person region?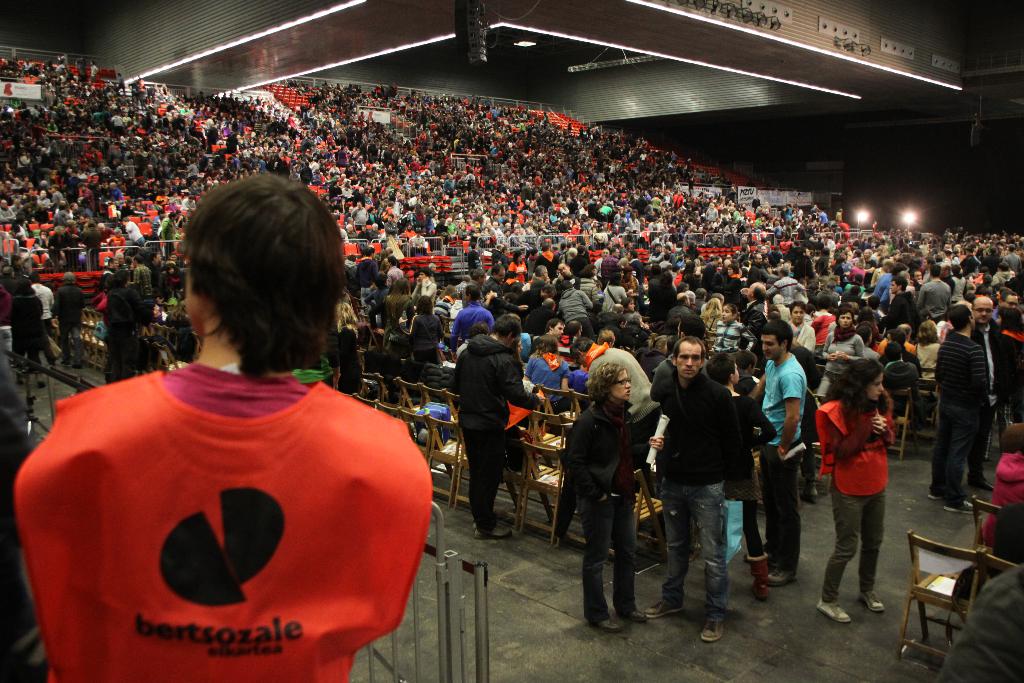
bbox(931, 296, 999, 516)
